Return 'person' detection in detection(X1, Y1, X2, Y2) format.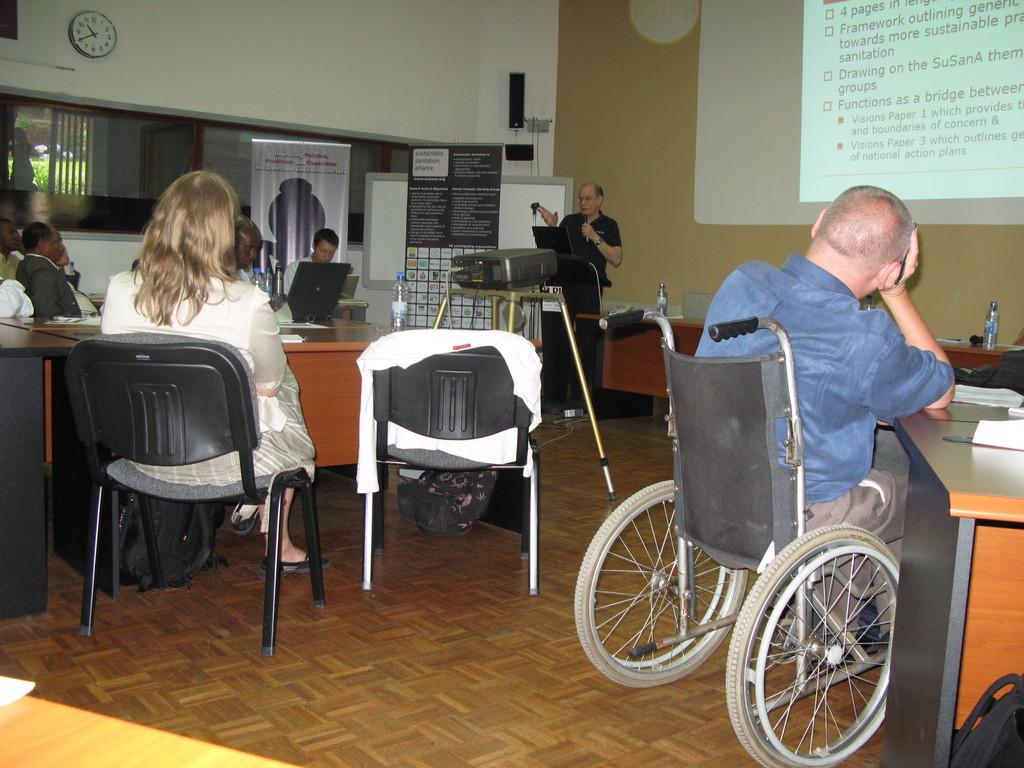
detection(282, 229, 364, 324).
